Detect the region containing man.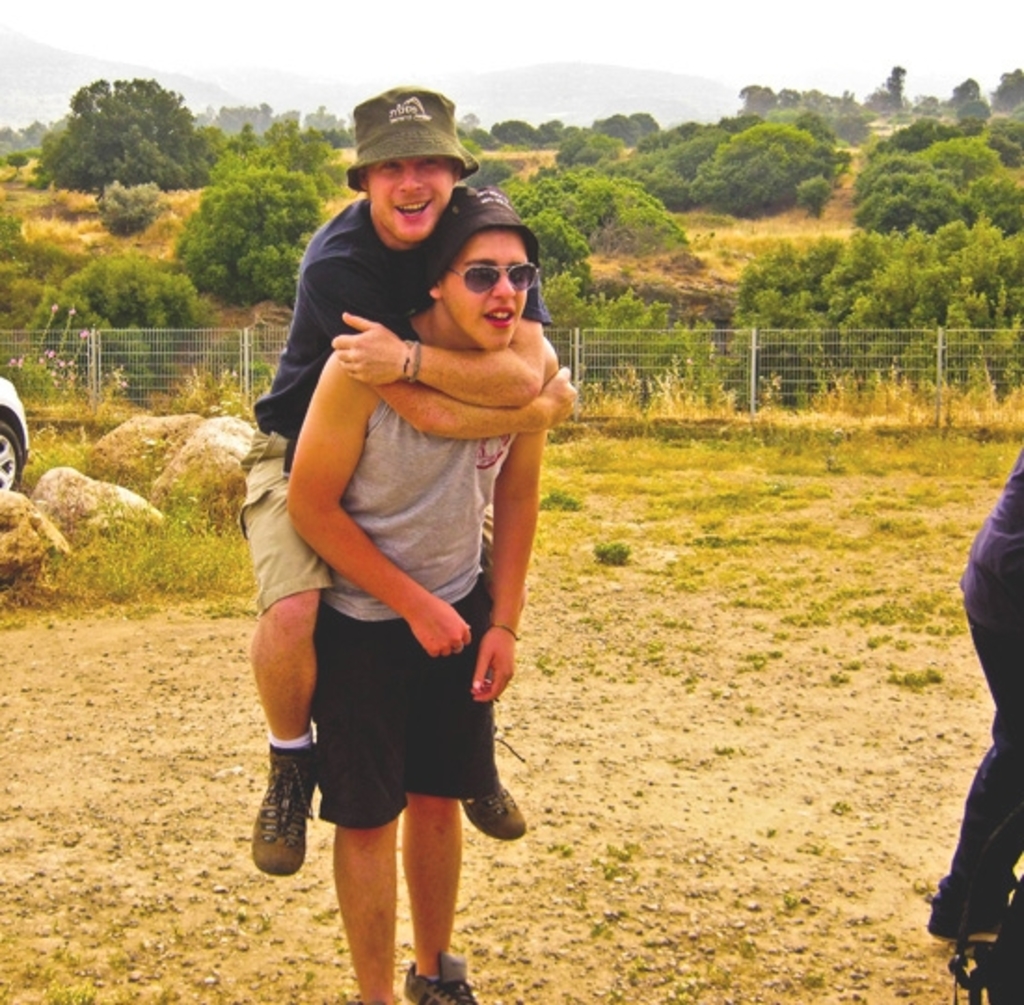
{"left": 285, "top": 184, "right": 562, "bottom": 1003}.
